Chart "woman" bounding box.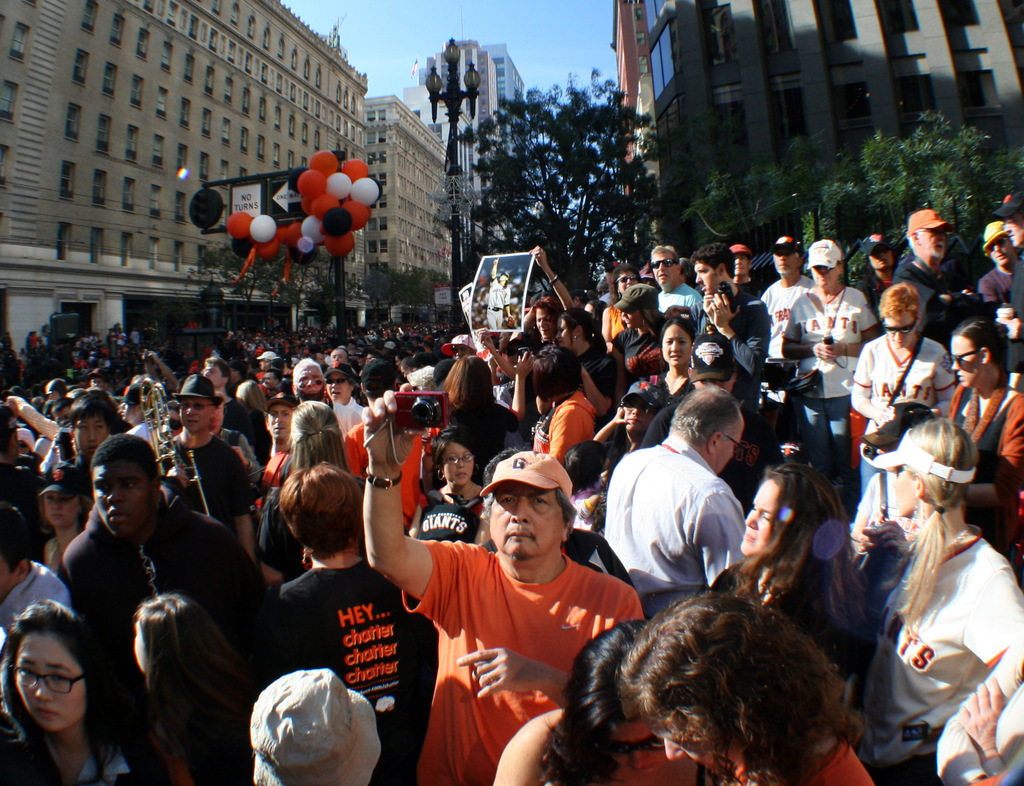
Charted: x1=589 y1=373 x2=661 y2=482.
